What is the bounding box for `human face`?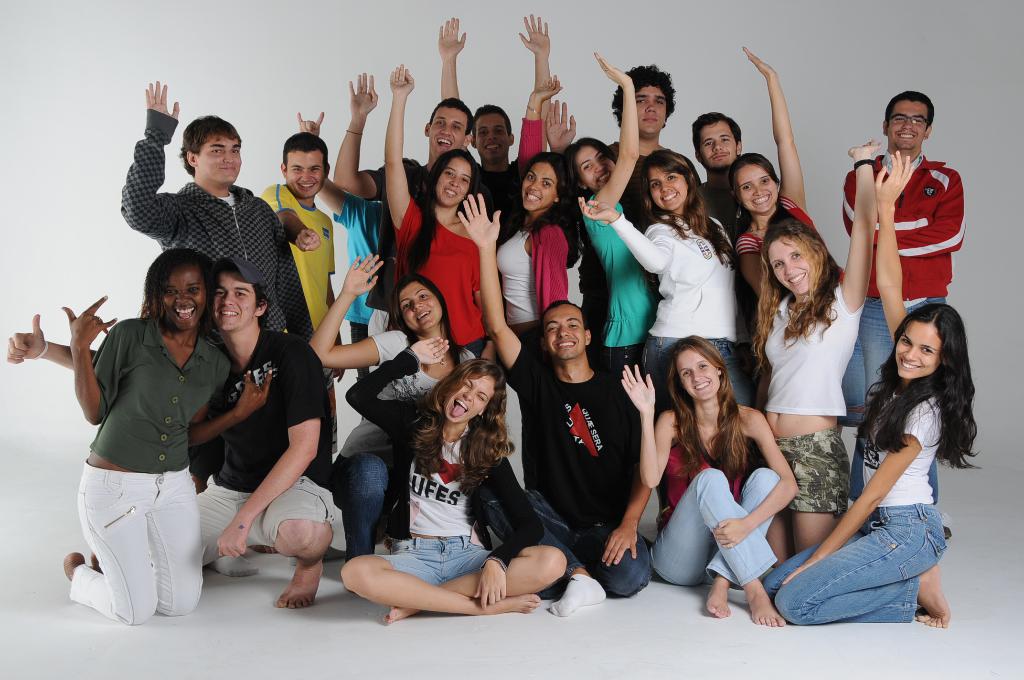
Rect(703, 118, 739, 167).
